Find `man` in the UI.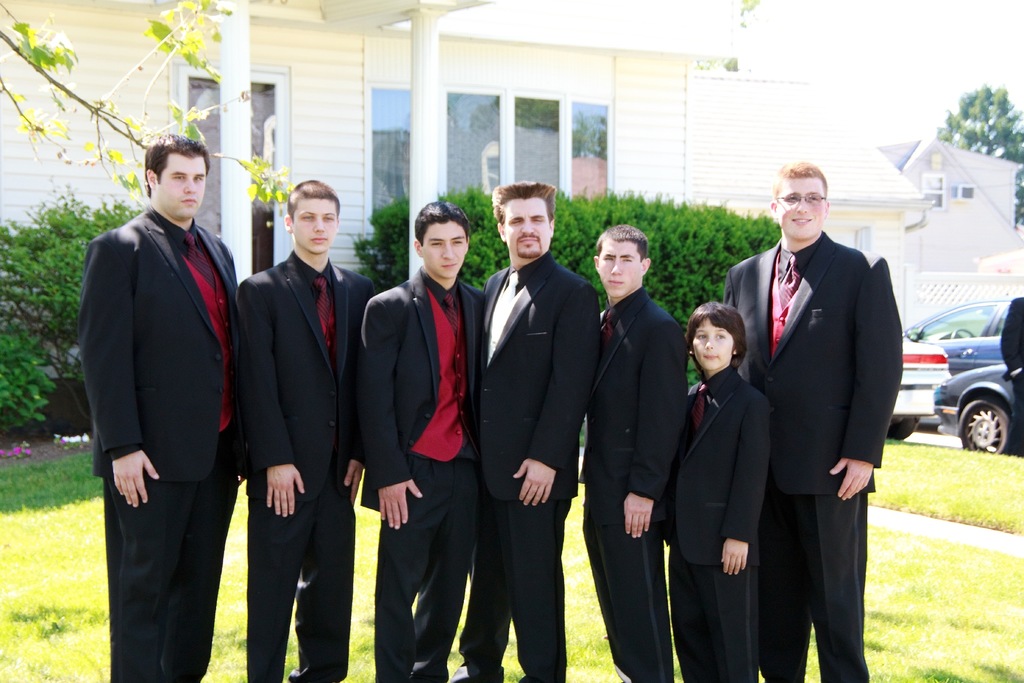
UI element at l=470, t=180, r=600, b=682.
